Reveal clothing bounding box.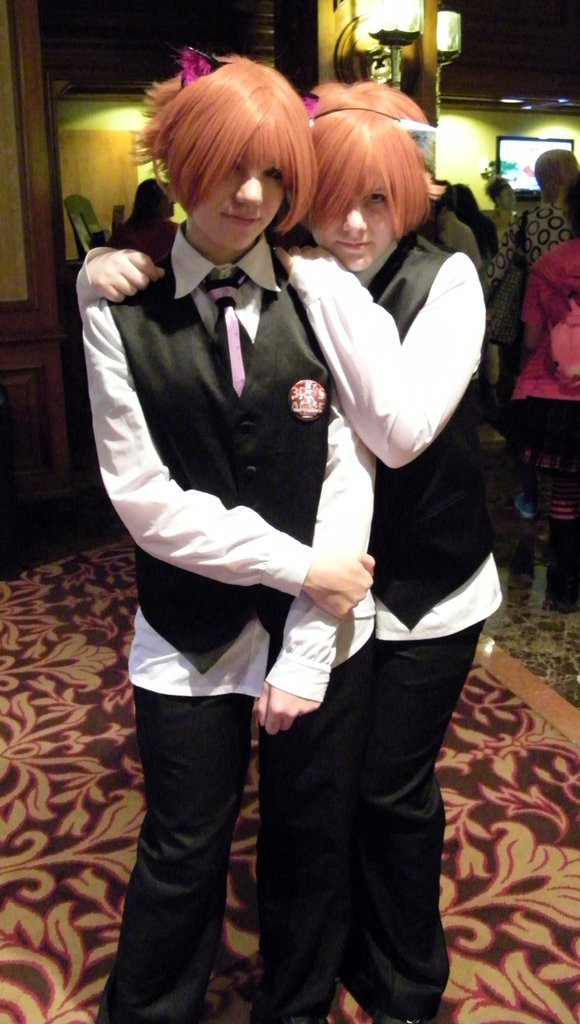
Revealed: 113/217/183/266.
